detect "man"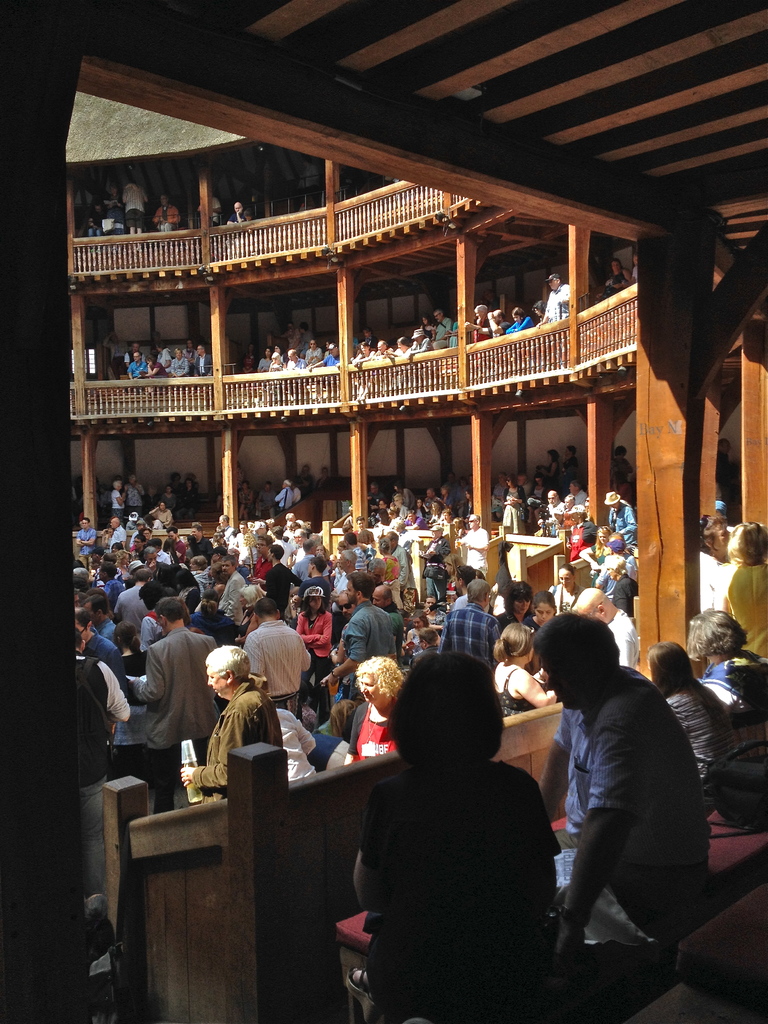
region(109, 515, 128, 550)
